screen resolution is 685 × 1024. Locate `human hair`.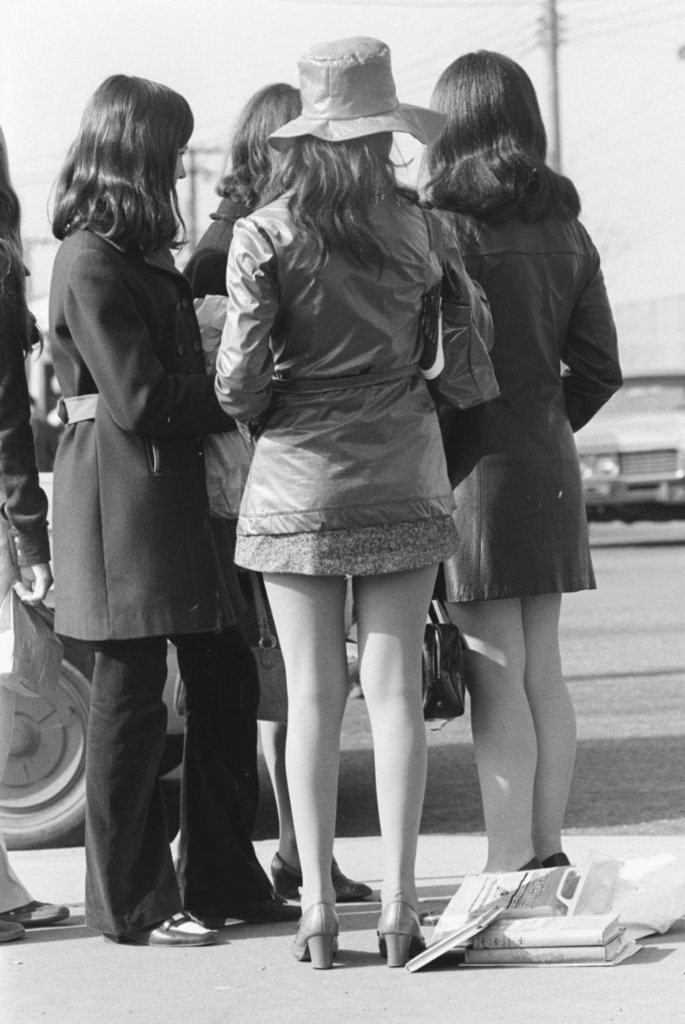
box(213, 76, 305, 210).
